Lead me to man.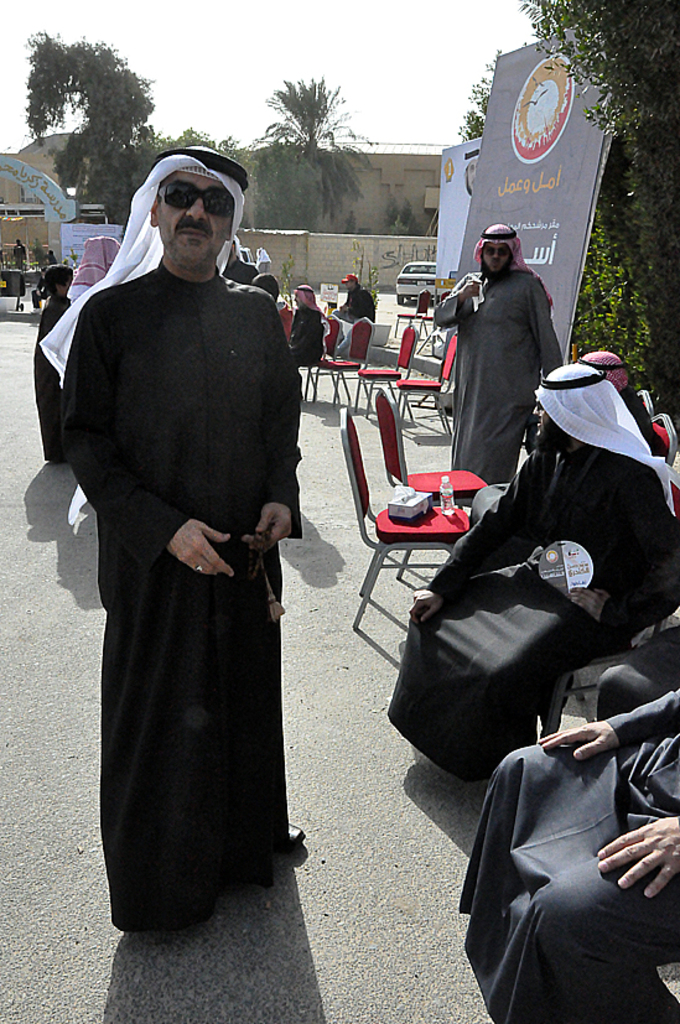
Lead to x1=435 y1=220 x2=567 y2=485.
